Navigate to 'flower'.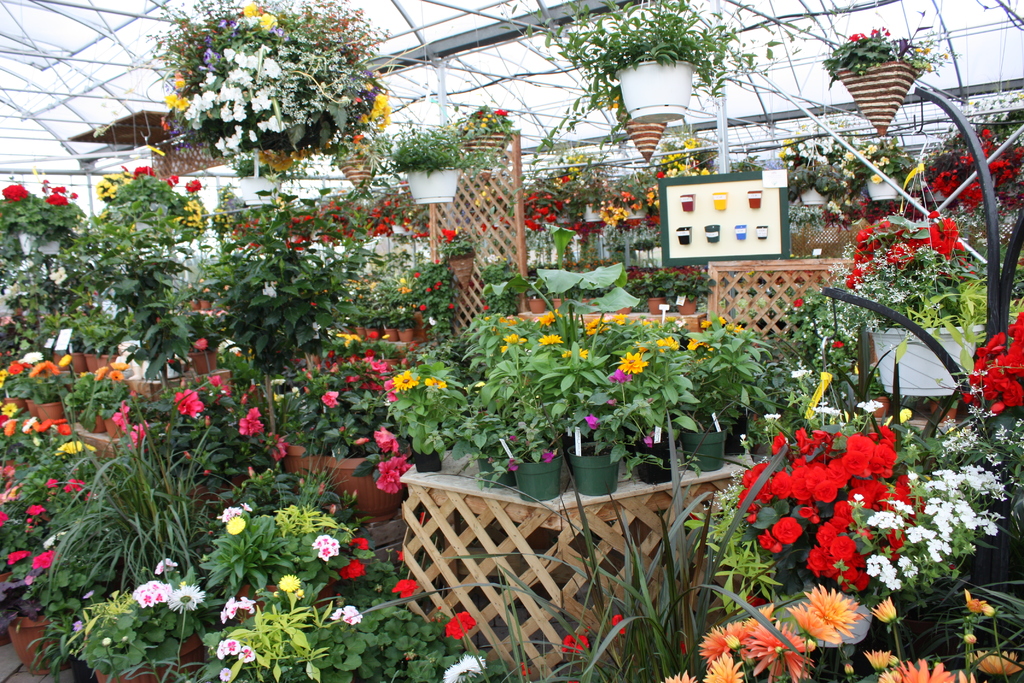
Navigation target: 769:513:801:545.
